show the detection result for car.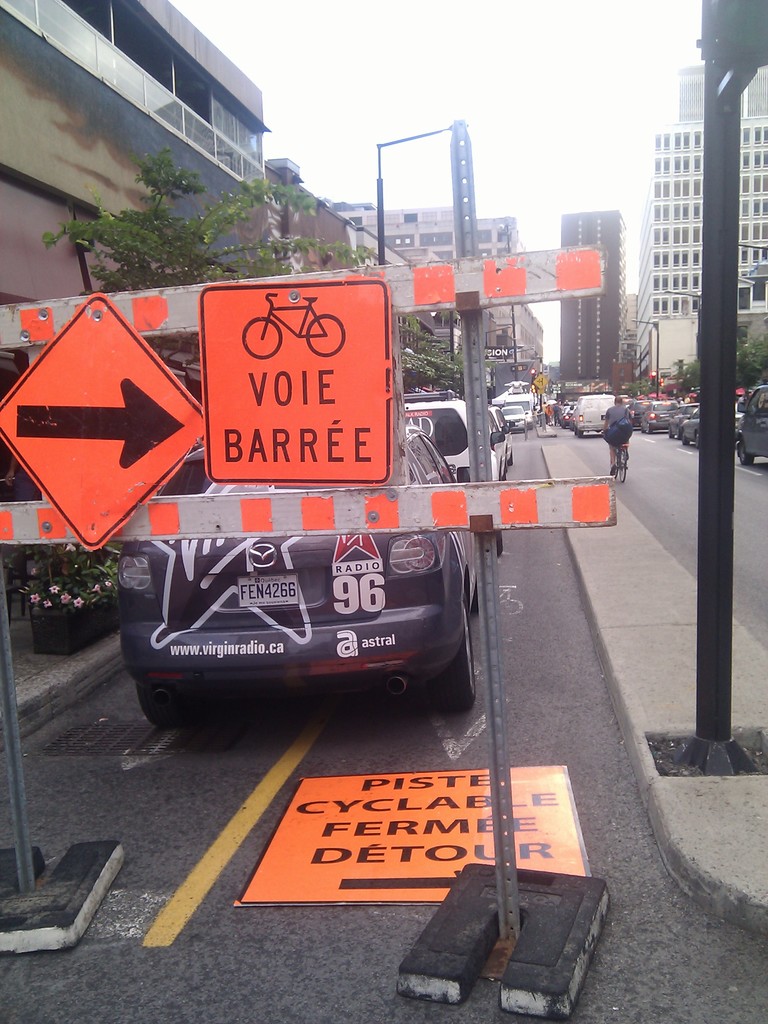
(left=118, top=446, right=504, bottom=732).
